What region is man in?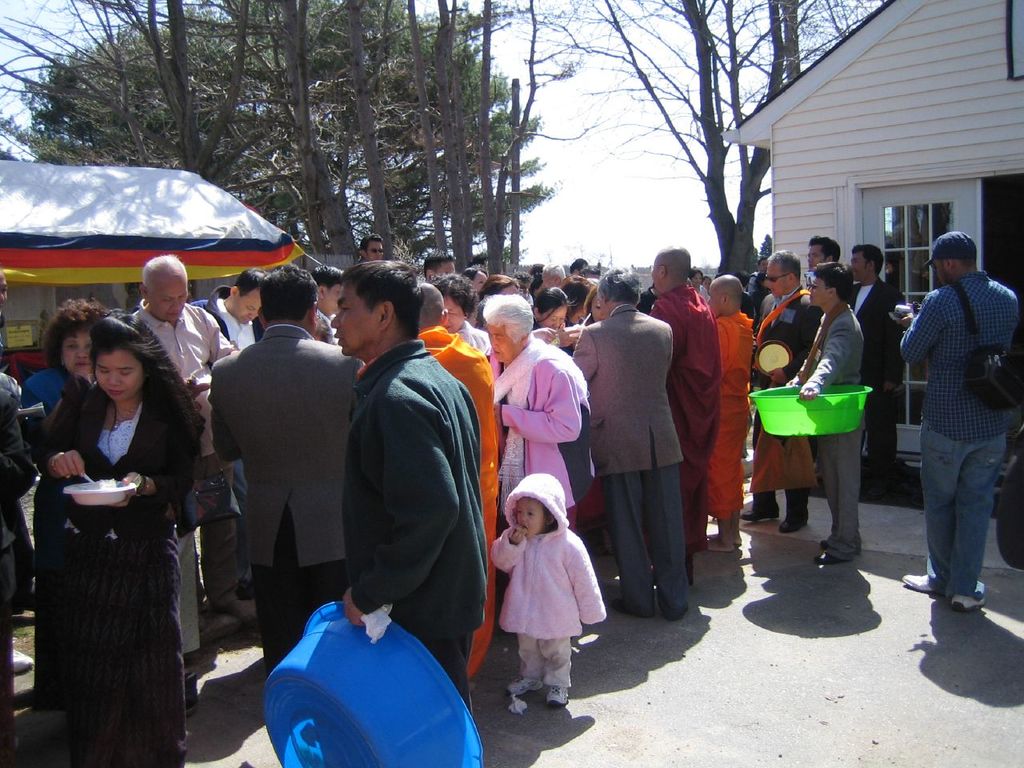
select_region(648, 242, 722, 556).
